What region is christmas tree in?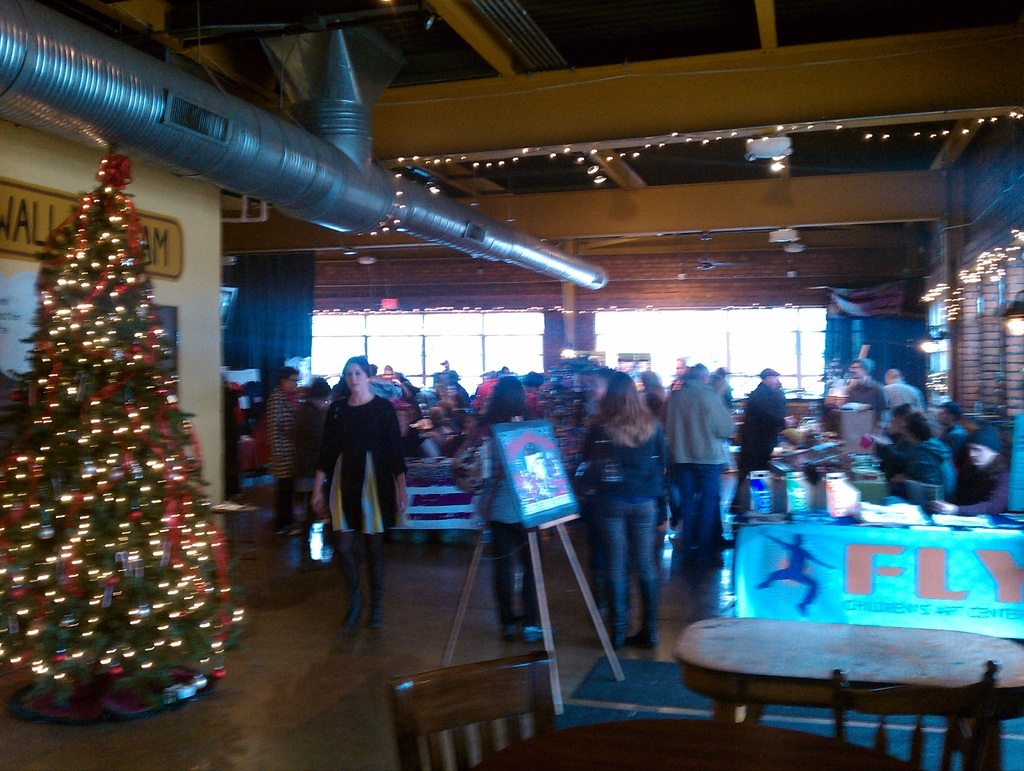
0, 142, 243, 722.
